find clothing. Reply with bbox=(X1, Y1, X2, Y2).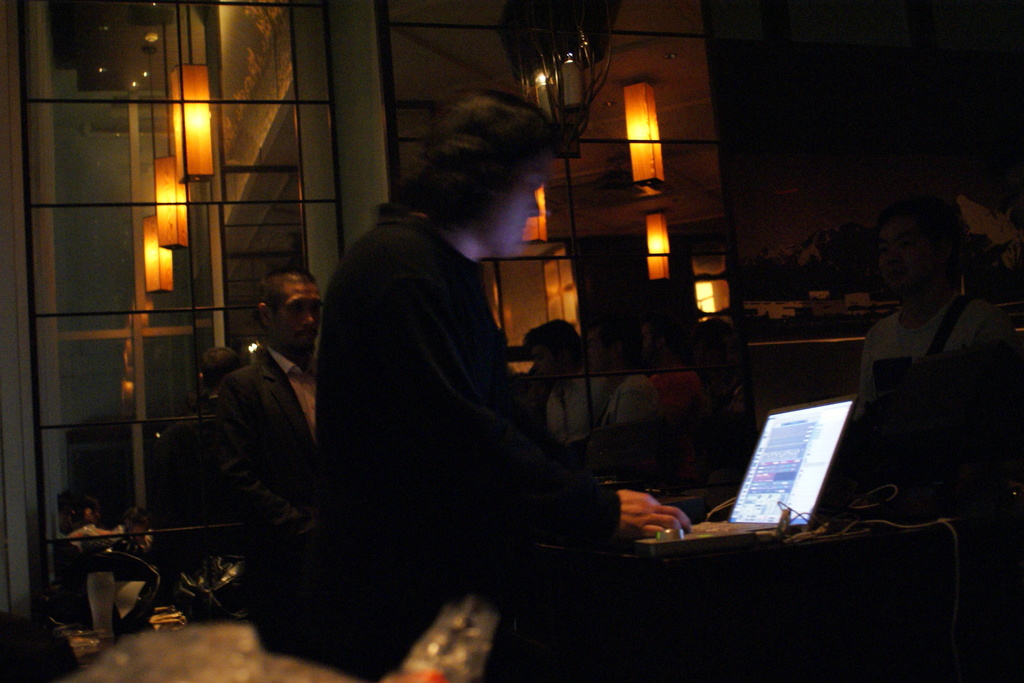
bbox=(220, 344, 316, 658).
